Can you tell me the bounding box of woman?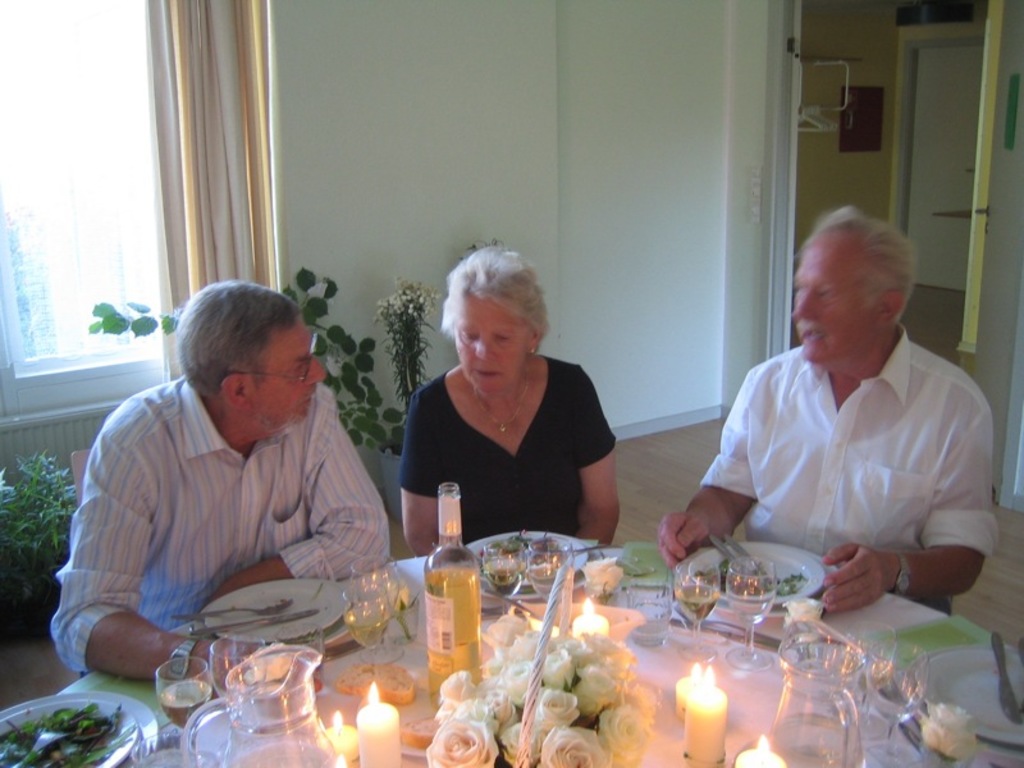
bbox(393, 251, 631, 568).
